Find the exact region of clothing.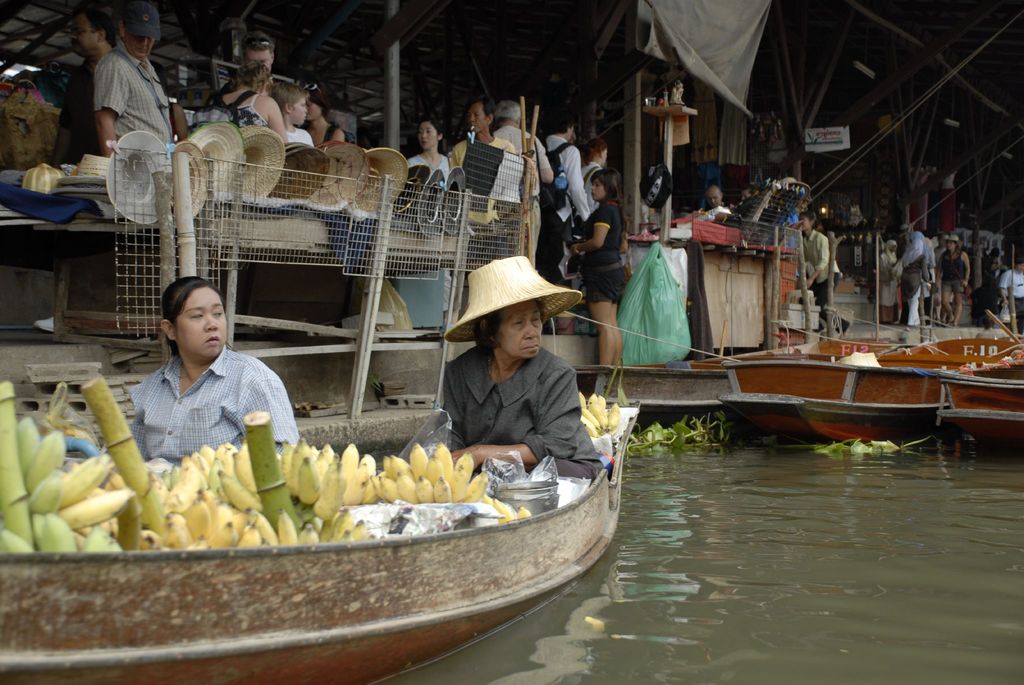
Exact region: left=584, top=202, right=627, bottom=305.
